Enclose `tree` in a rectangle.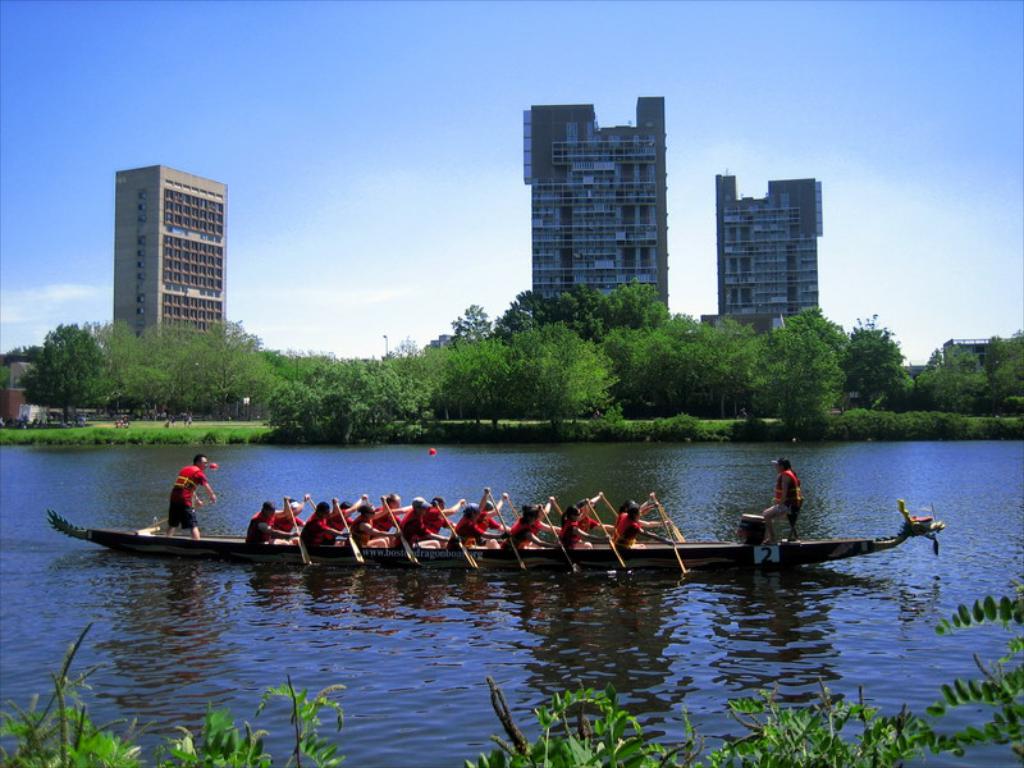
x1=273 y1=353 x2=429 y2=442.
